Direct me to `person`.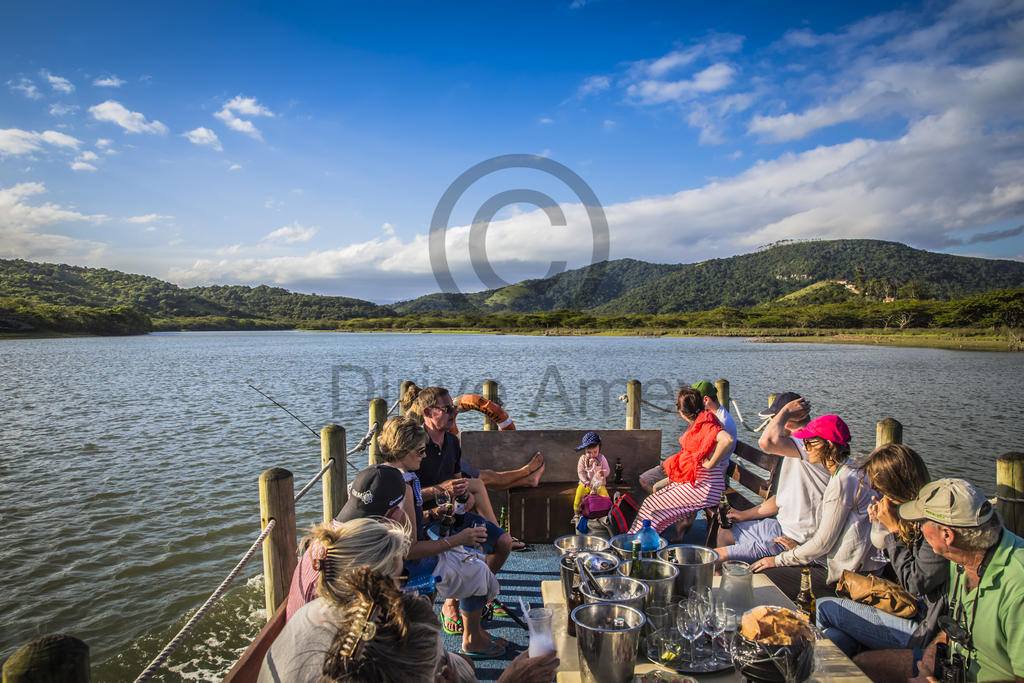
Direction: pyautogui.locateOnScreen(312, 565, 445, 682).
